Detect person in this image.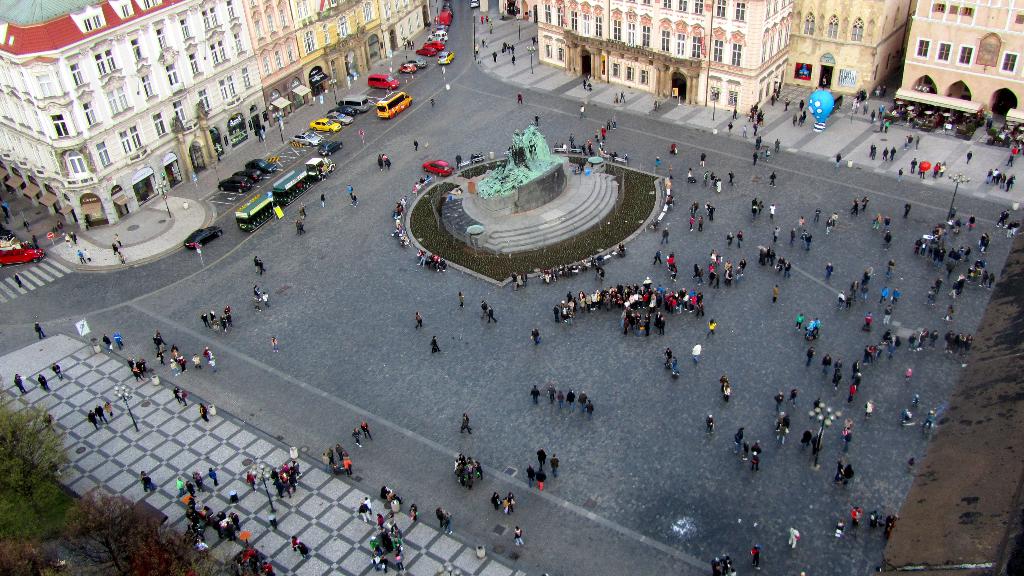
Detection: [890, 258, 897, 280].
